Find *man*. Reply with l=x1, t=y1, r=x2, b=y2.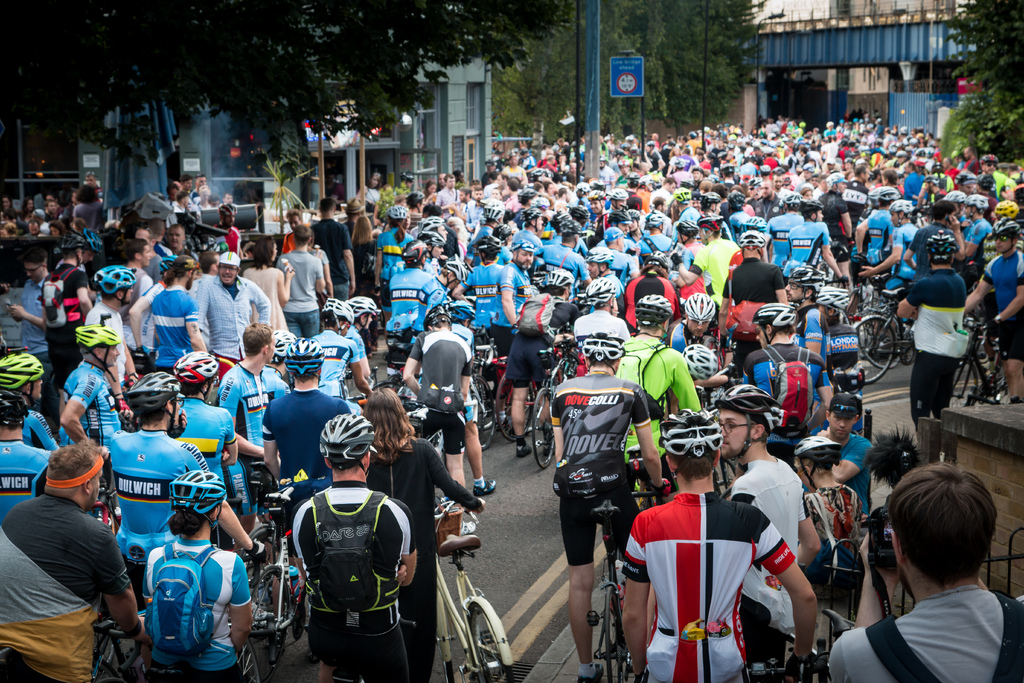
l=616, t=404, r=825, b=682.
